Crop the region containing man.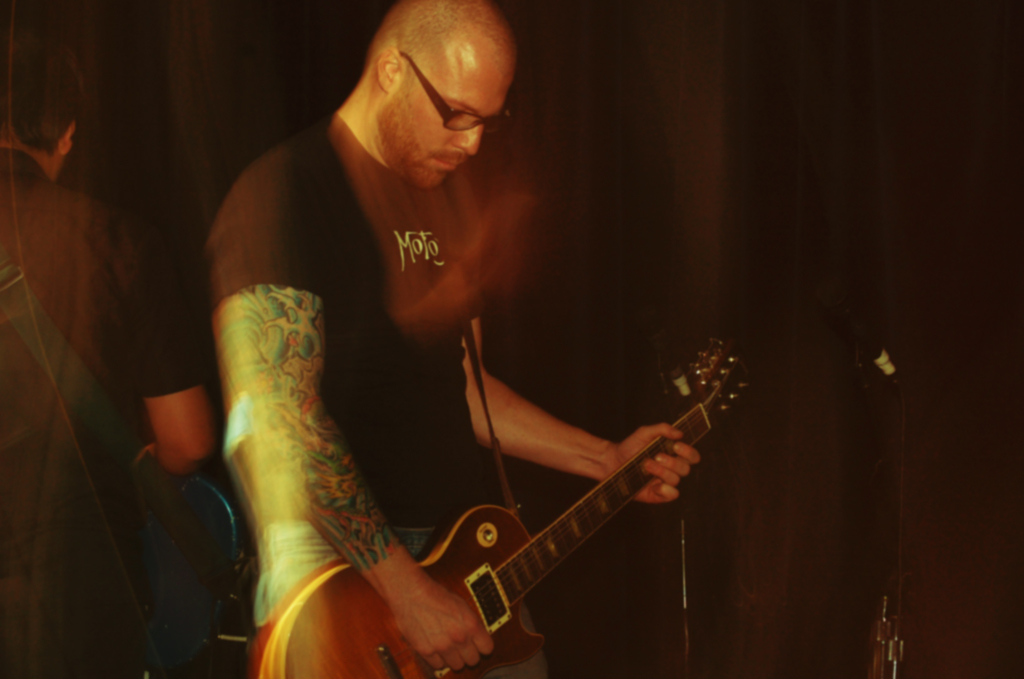
Crop region: region(0, 46, 220, 678).
